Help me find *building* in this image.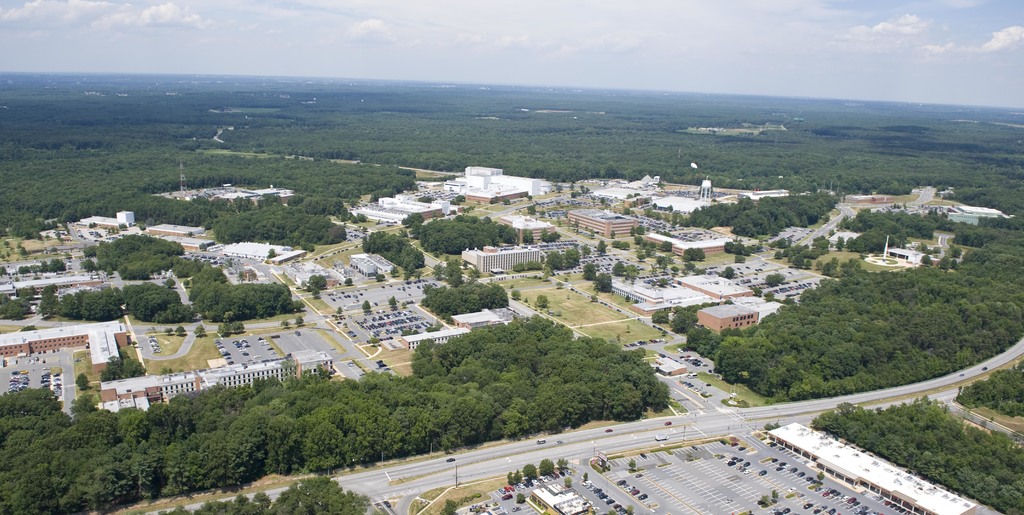
Found it: box(695, 302, 763, 336).
